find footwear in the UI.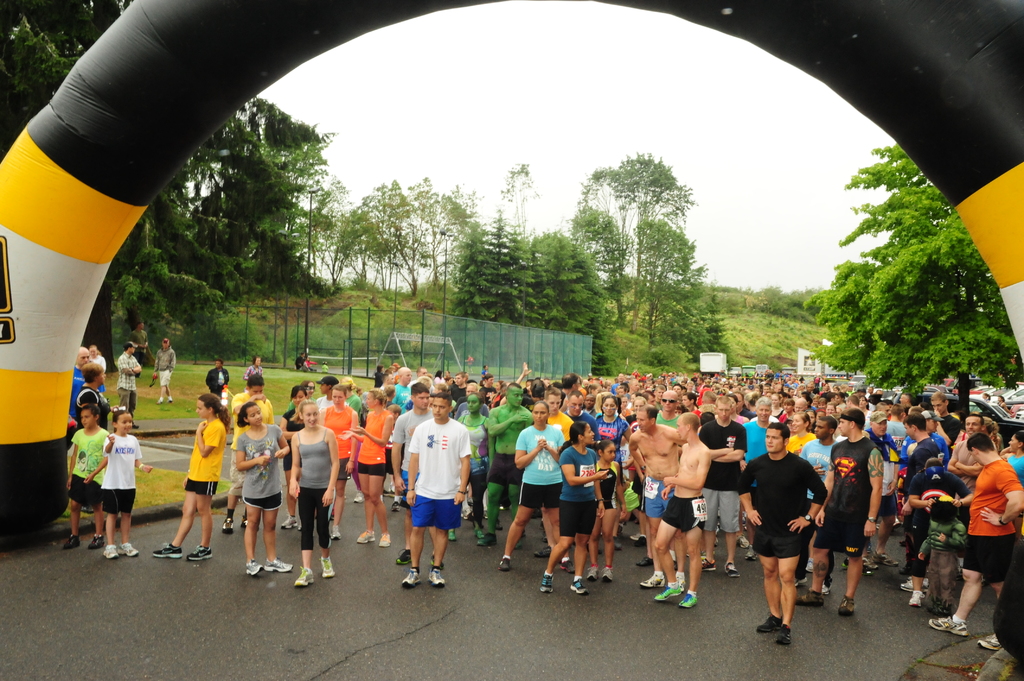
UI element at select_region(473, 526, 485, 537).
